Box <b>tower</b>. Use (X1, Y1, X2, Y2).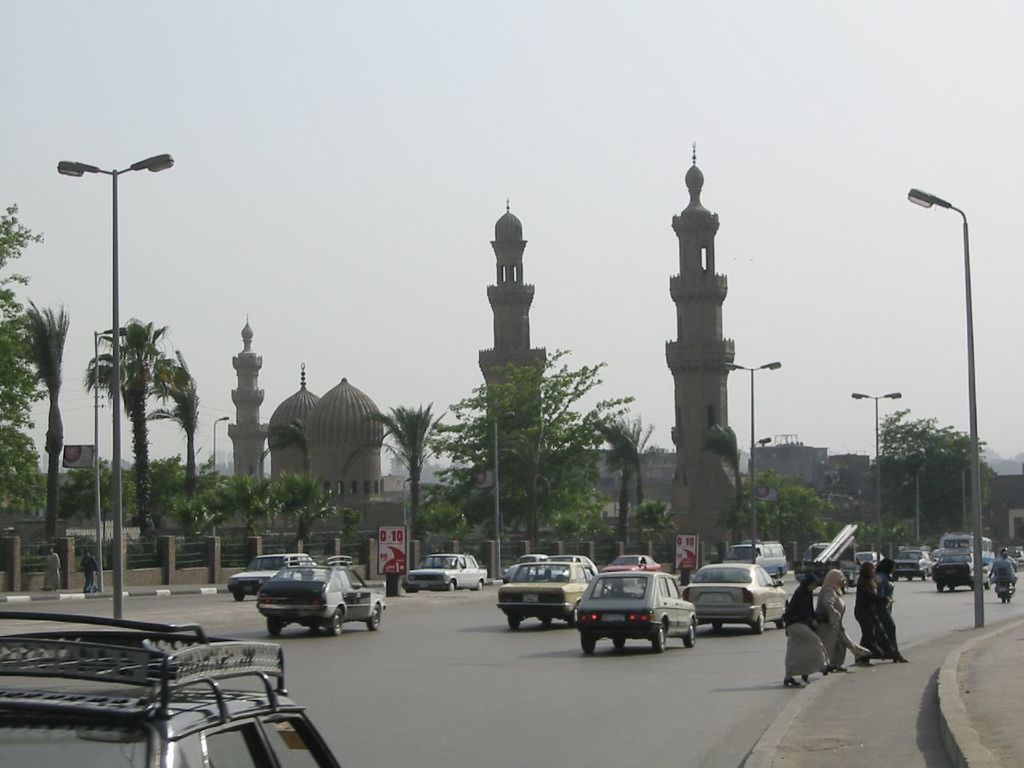
(223, 304, 275, 484).
